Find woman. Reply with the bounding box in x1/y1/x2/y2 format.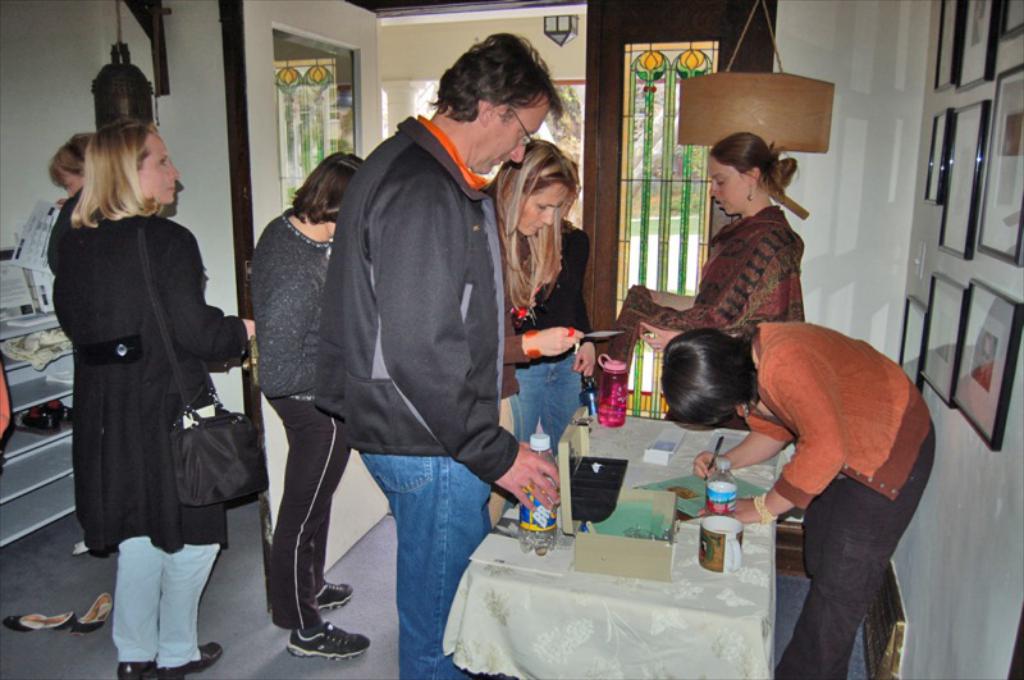
508/168/599/455.
